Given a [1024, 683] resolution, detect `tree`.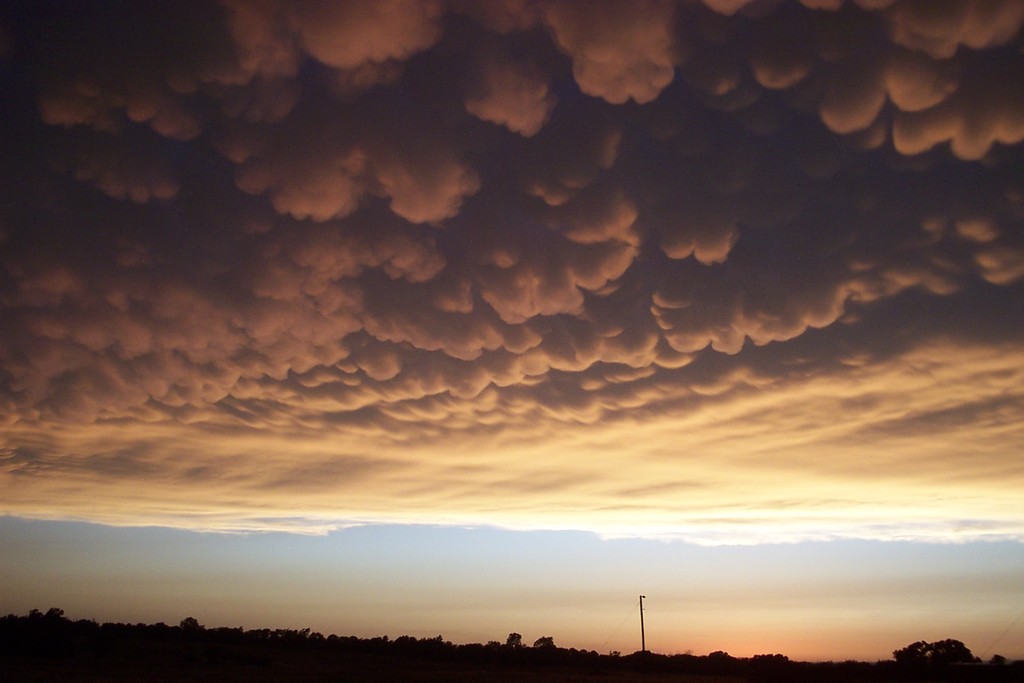
select_region(534, 635, 559, 655).
